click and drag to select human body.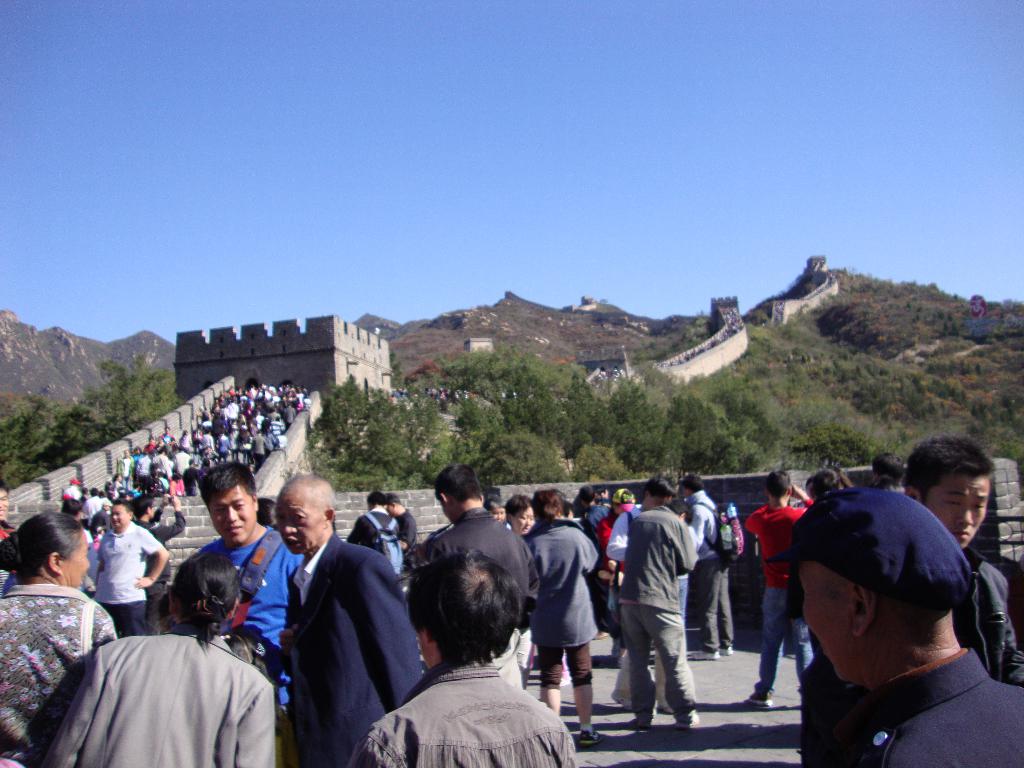
Selection: box=[0, 579, 125, 764].
